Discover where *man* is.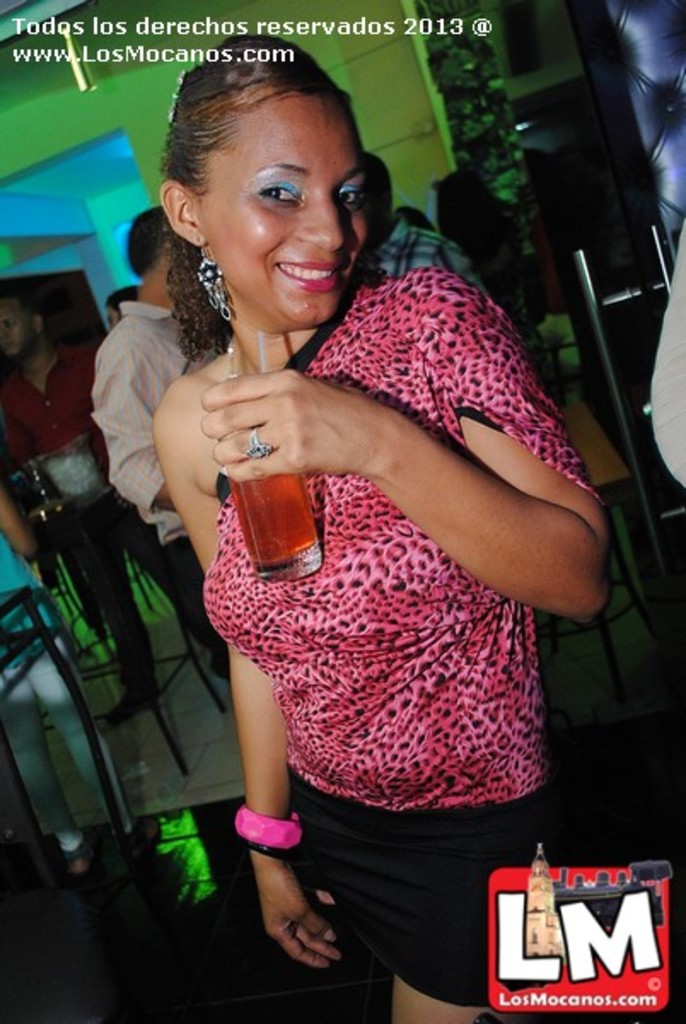
Discovered at 355 145 495 295.
